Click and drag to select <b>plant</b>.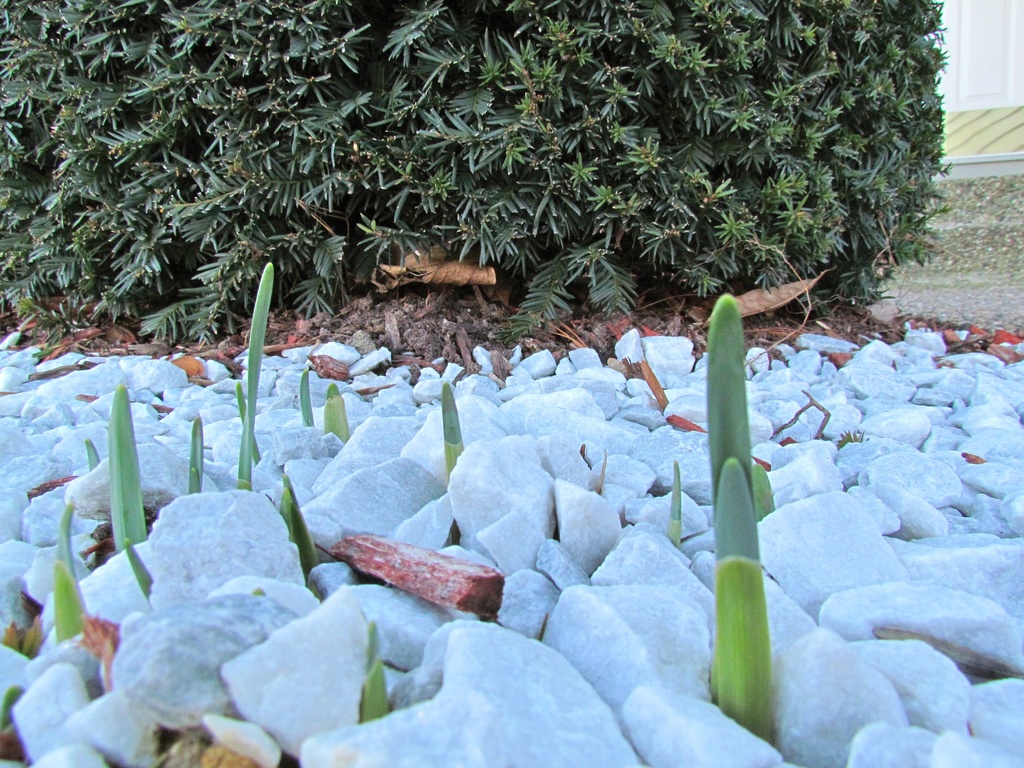
Selection: (left=753, top=464, right=779, bottom=515).
